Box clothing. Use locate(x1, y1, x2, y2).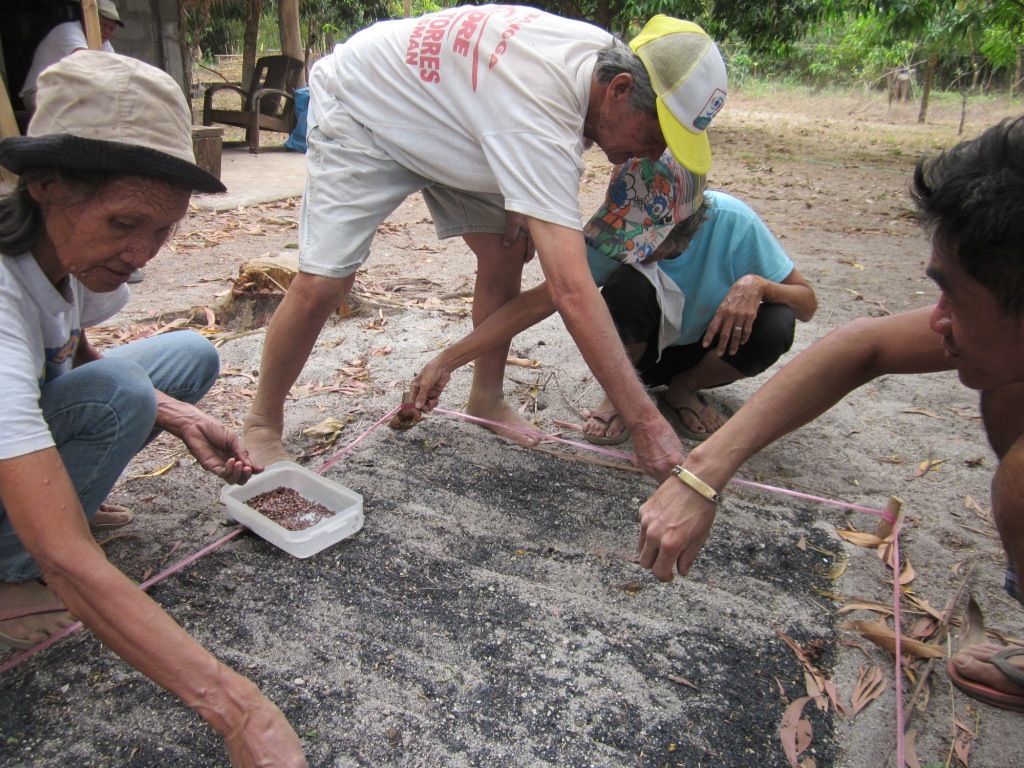
locate(12, 12, 113, 117).
